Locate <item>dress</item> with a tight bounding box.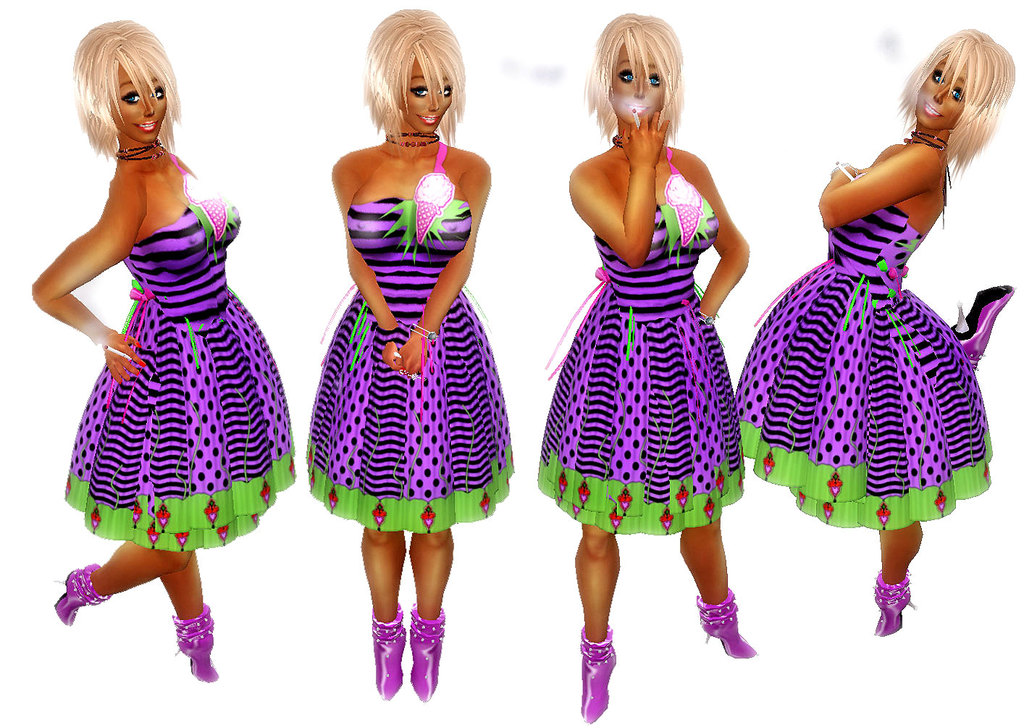
64 153 295 552.
